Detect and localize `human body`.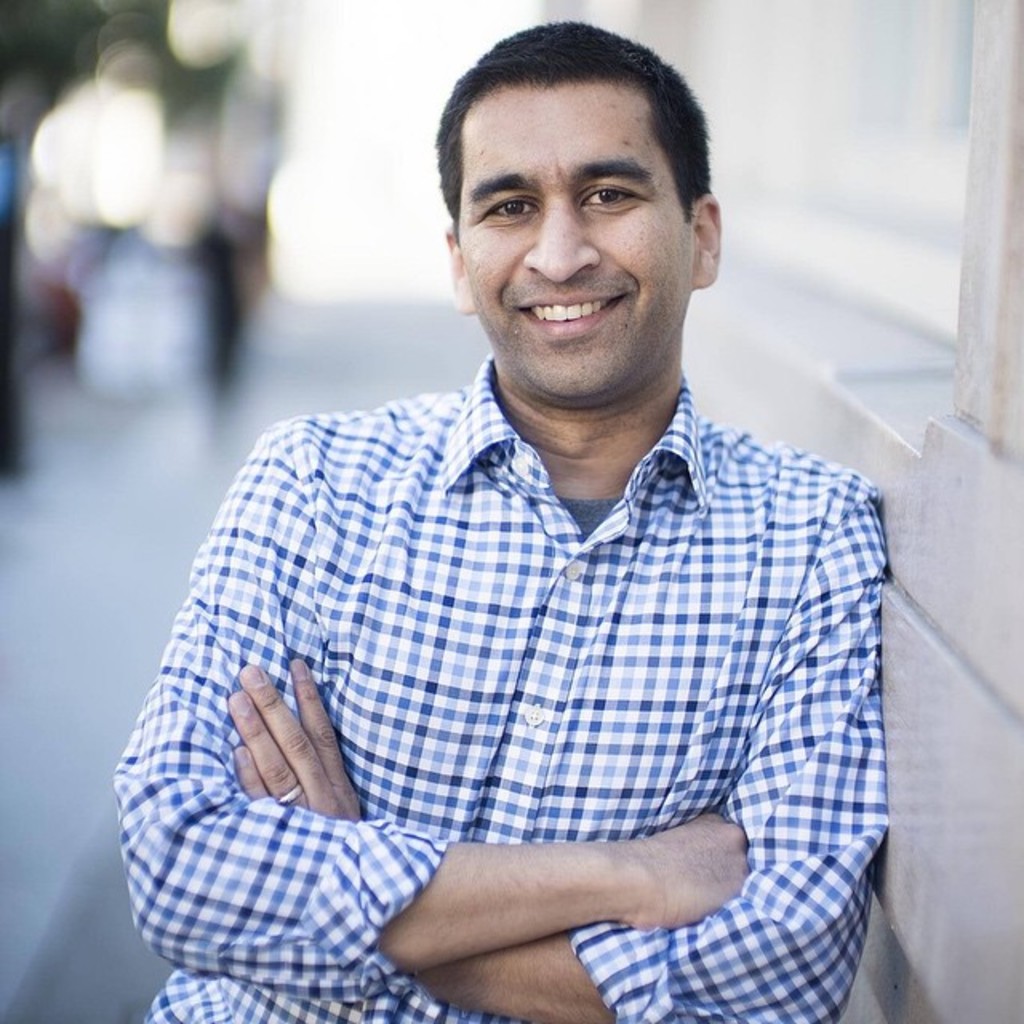
Localized at {"left": 203, "top": 168, "right": 899, "bottom": 1011}.
